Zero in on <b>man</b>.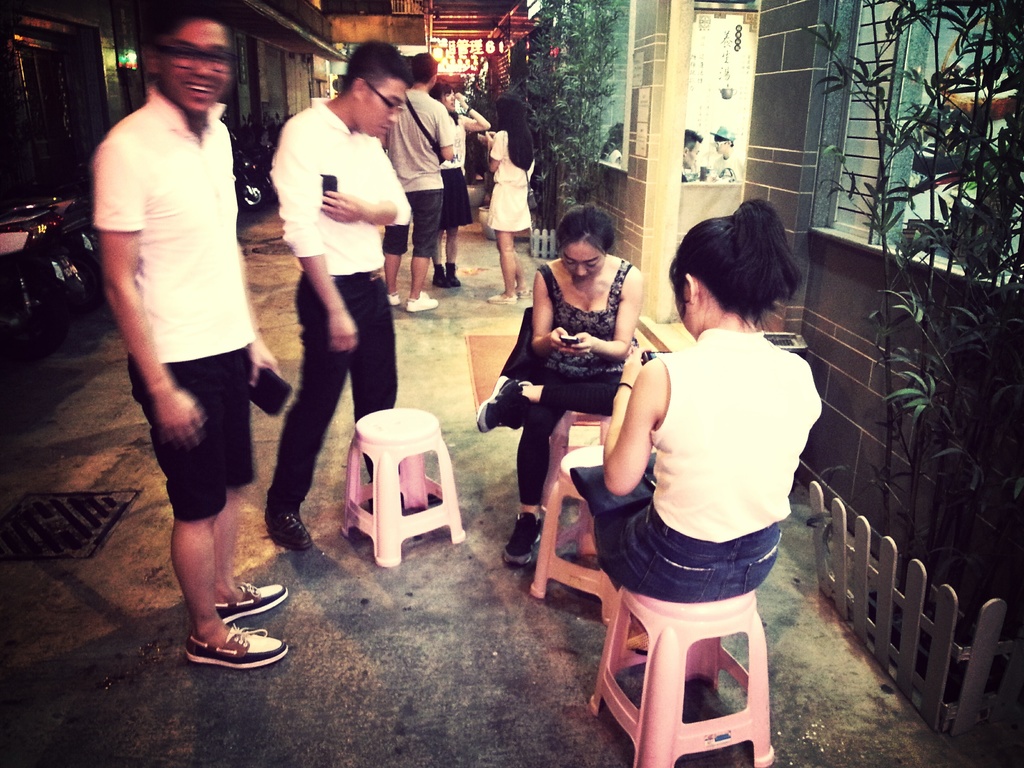
Zeroed in: BBox(378, 48, 452, 317).
